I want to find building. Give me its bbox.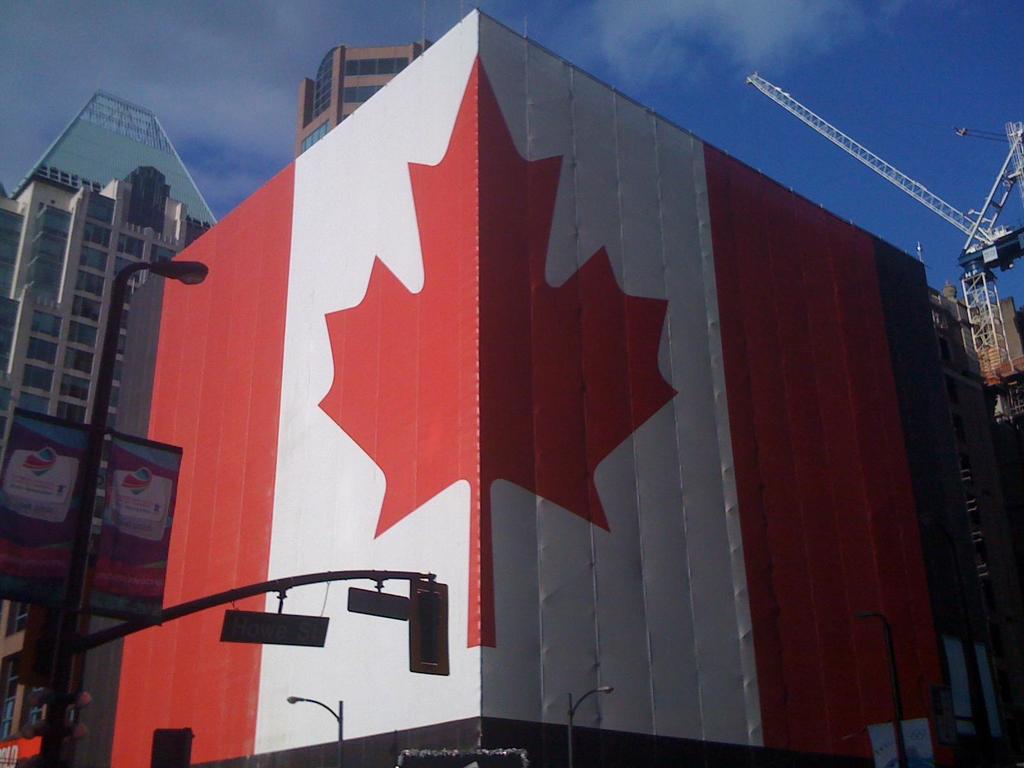
0:166:223:767.
